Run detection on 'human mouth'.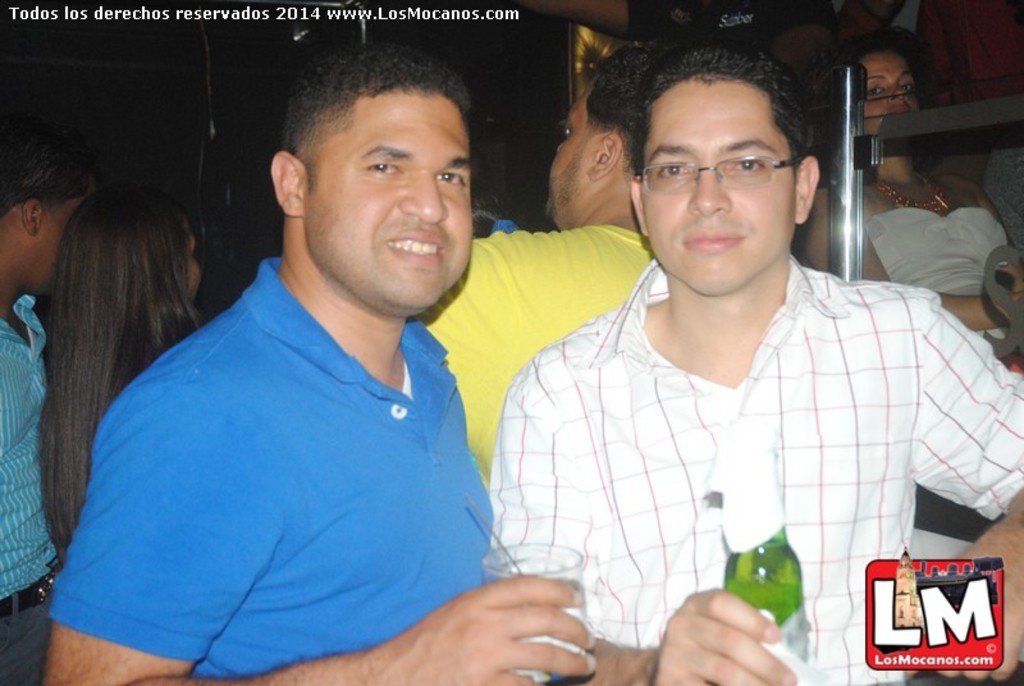
Result: <region>684, 229, 742, 253</region>.
